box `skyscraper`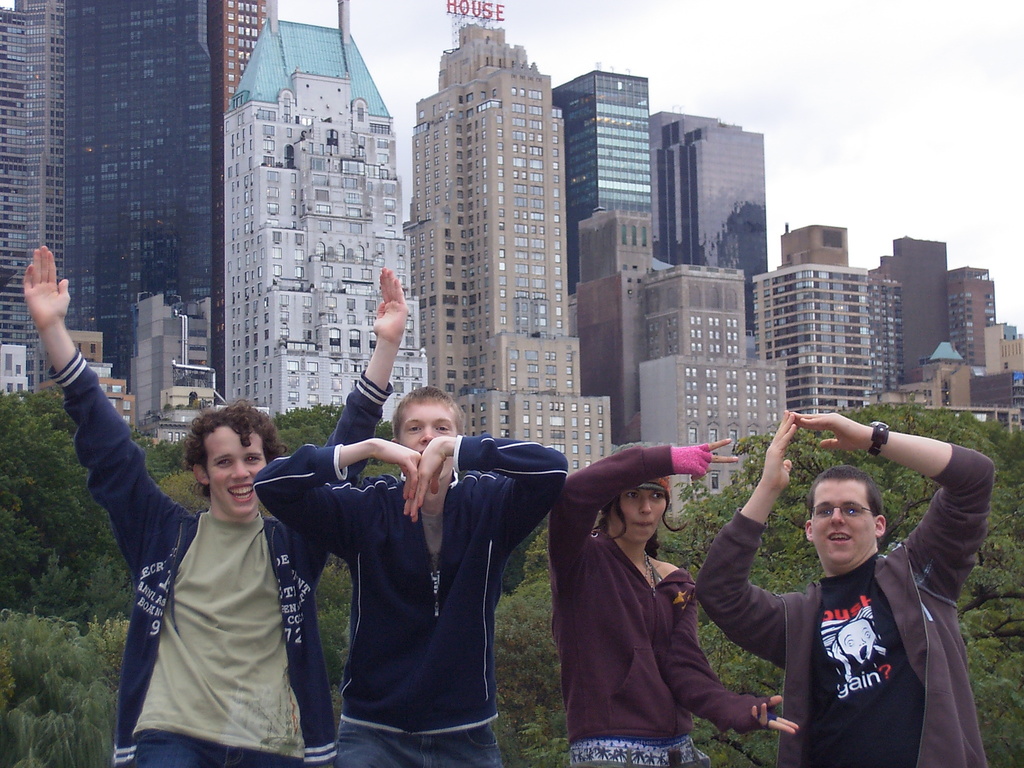
<bbox>883, 232, 952, 385</bbox>
